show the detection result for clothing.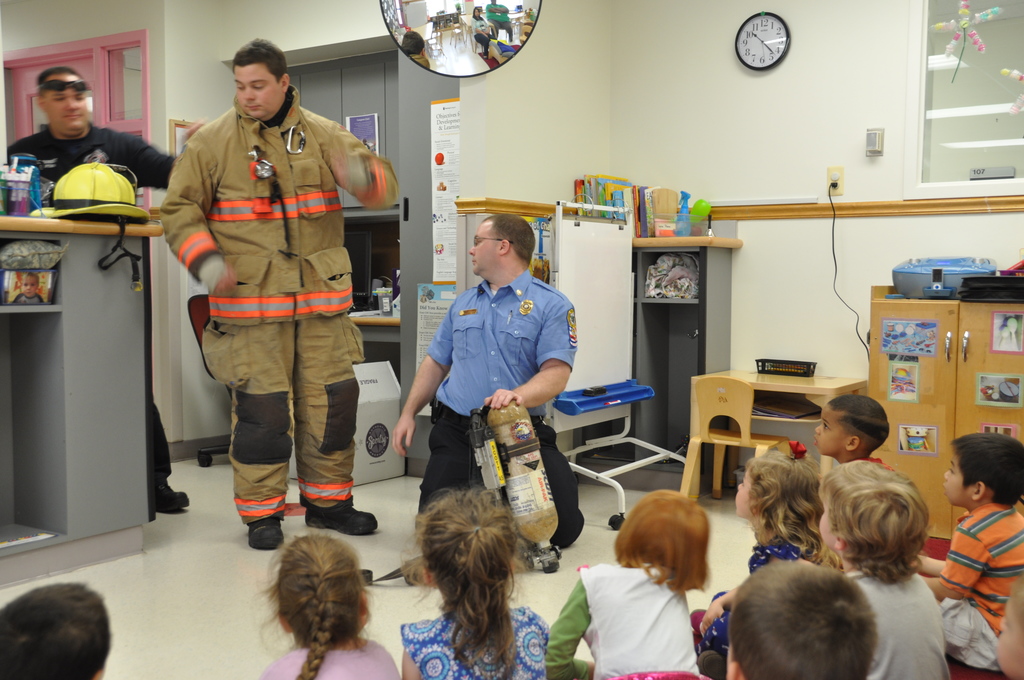
box(0, 118, 193, 476).
